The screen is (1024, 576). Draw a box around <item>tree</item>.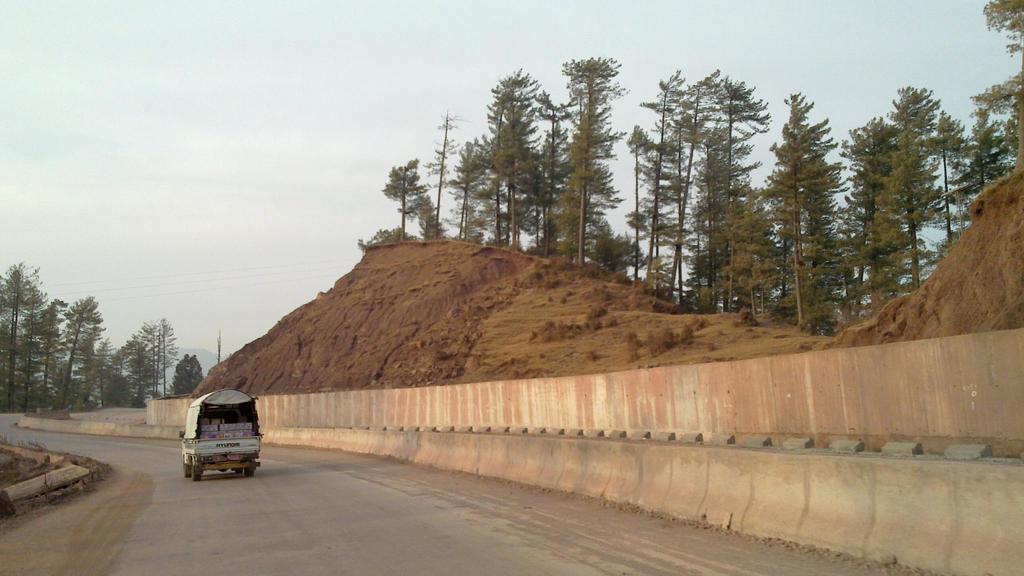
<region>973, 74, 1023, 158</region>.
